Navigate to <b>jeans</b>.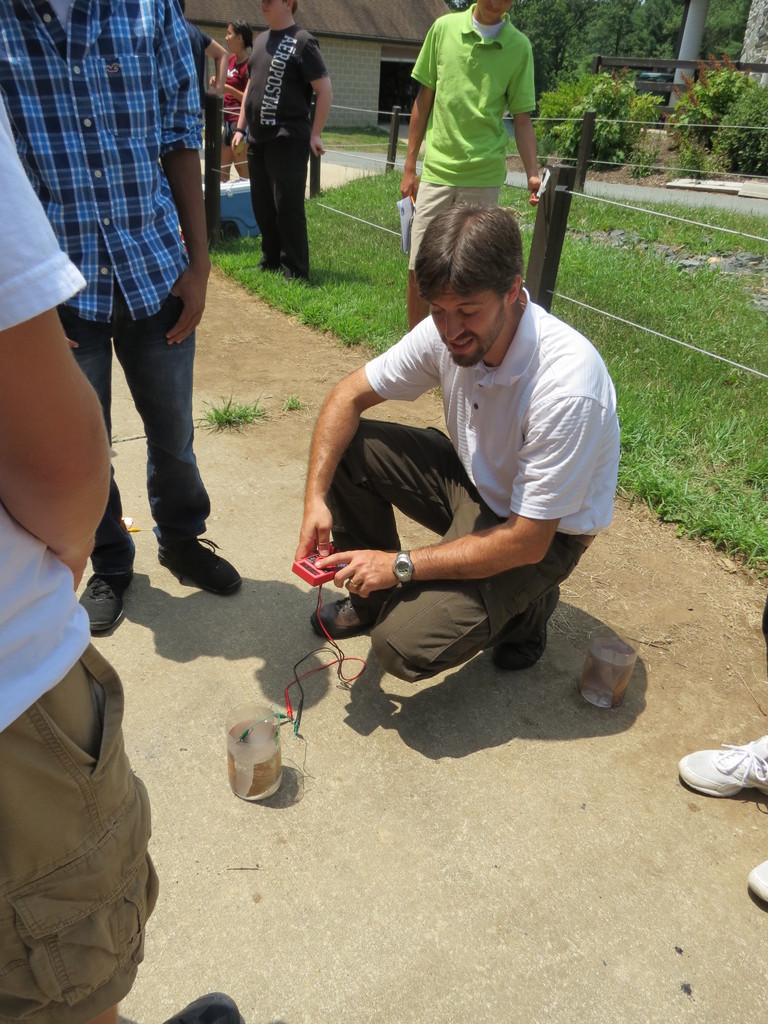
Navigation target: <bbox>238, 127, 313, 260</bbox>.
